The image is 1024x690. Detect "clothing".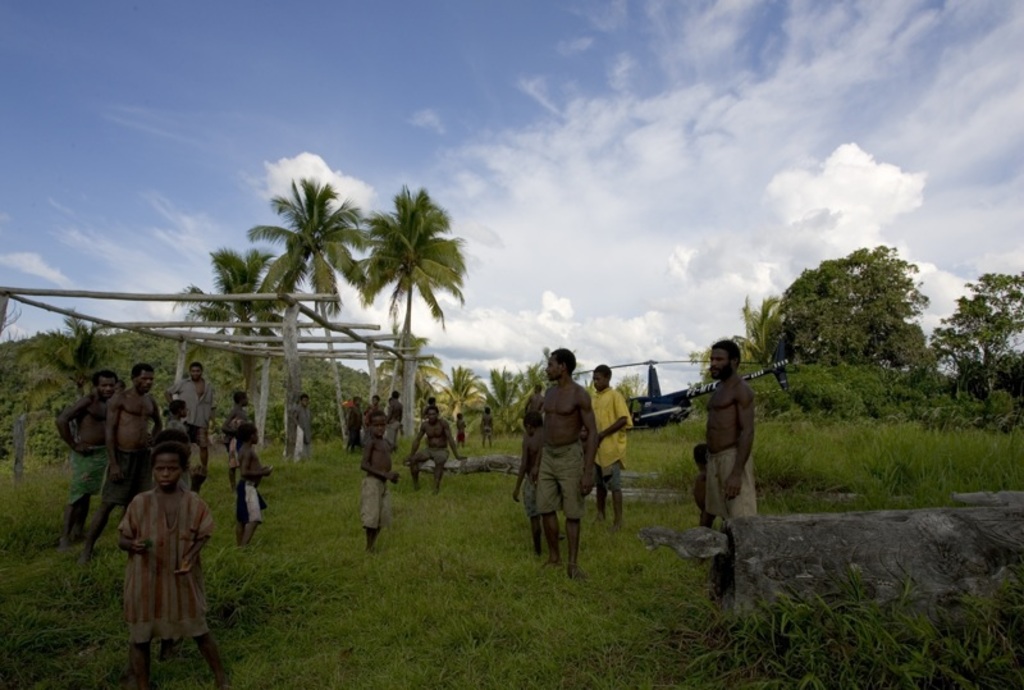
Detection: (425, 451, 449, 465).
